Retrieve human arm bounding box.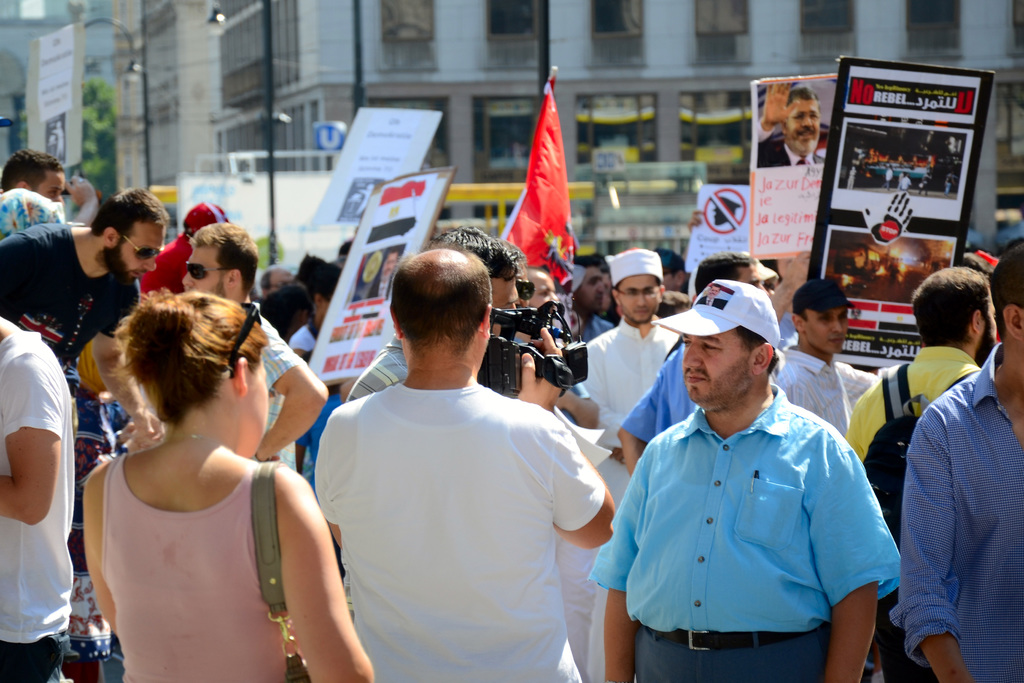
Bounding box: <box>779,370,825,411</box>.
